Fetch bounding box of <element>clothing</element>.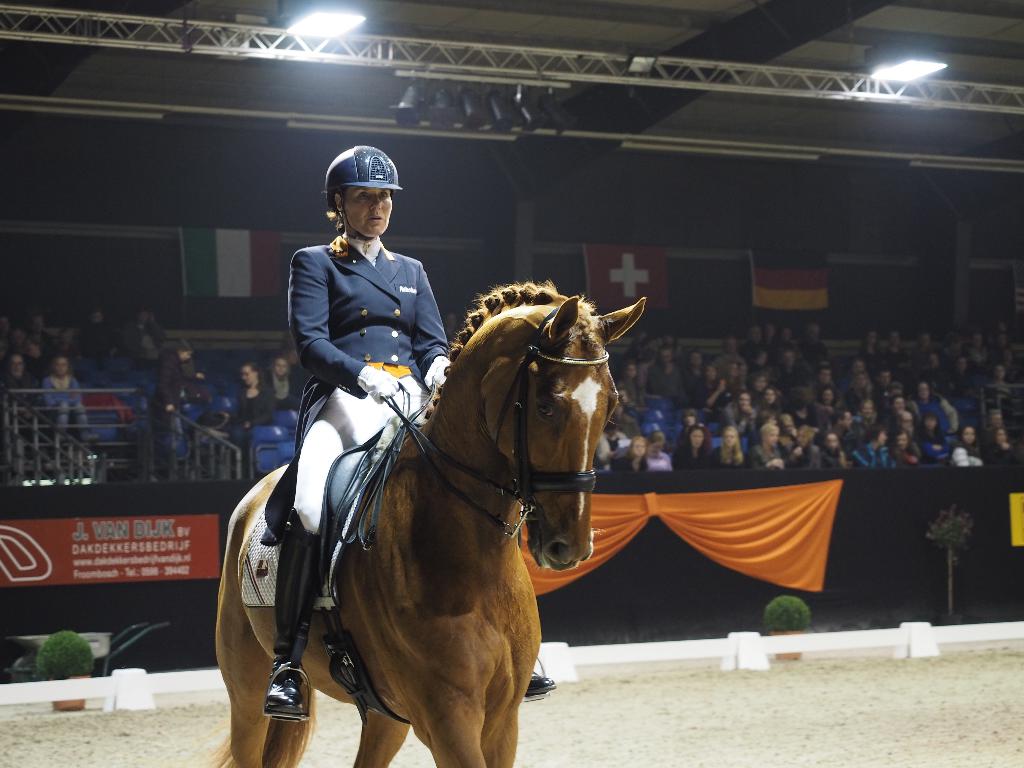
Bbox: box(890, 344, 911, 376).
